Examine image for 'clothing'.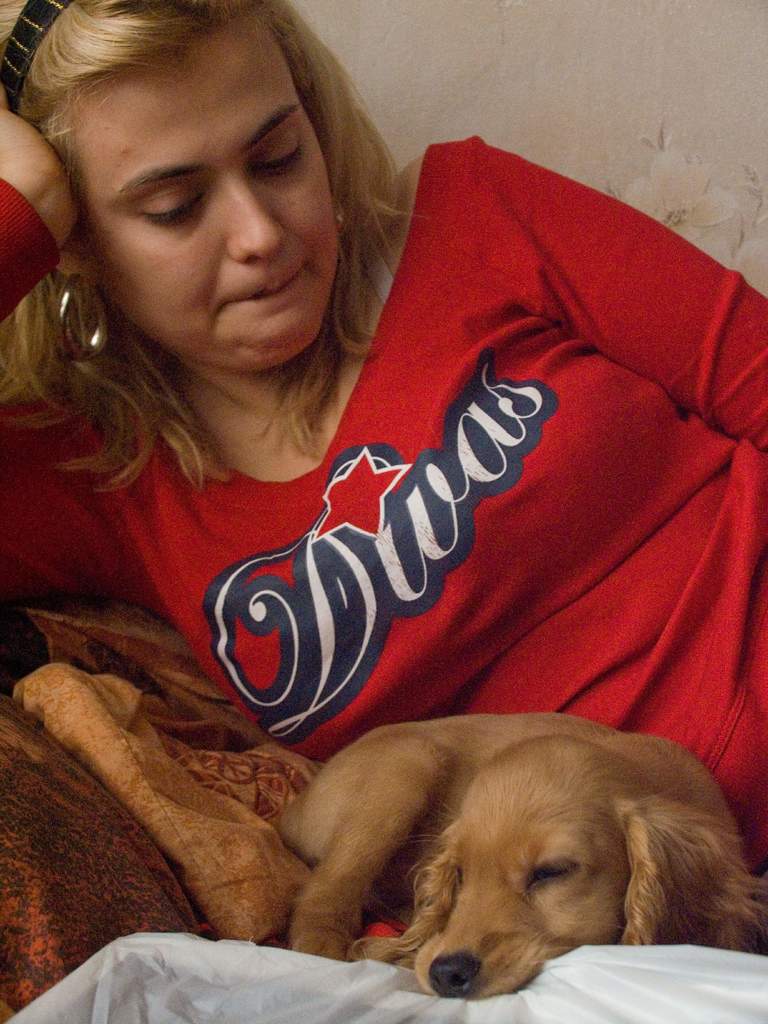
Examination result: region(30, 171, 748, 908).
